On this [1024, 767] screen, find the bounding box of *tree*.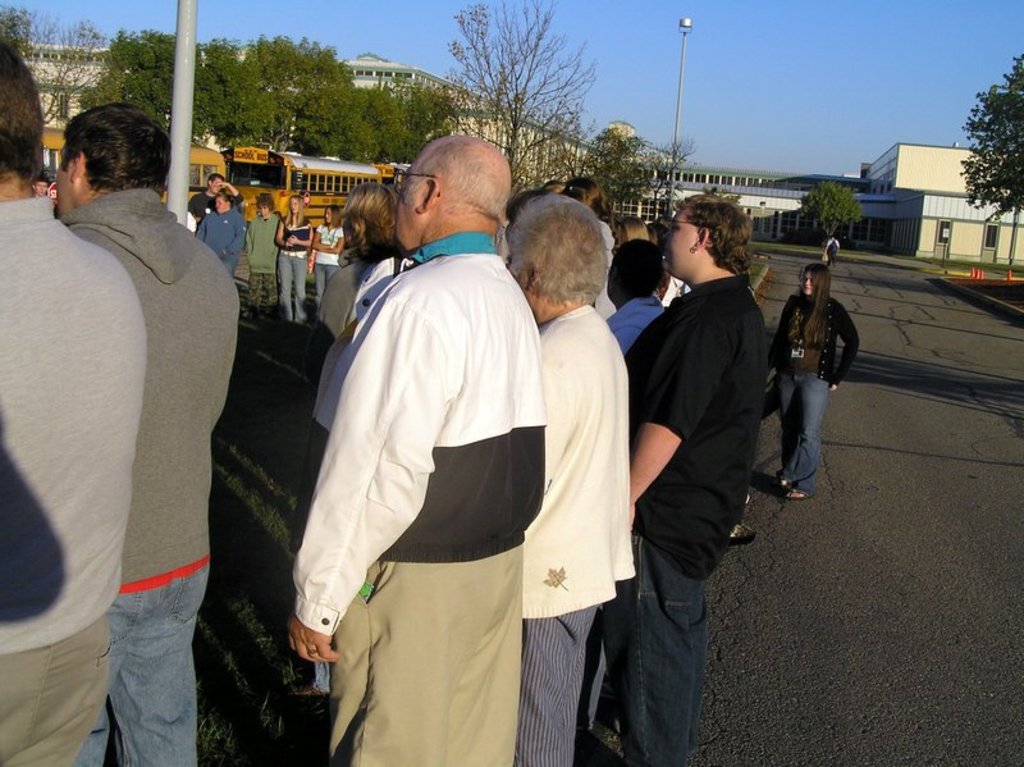
Bounding box: 247:31:361:79.
